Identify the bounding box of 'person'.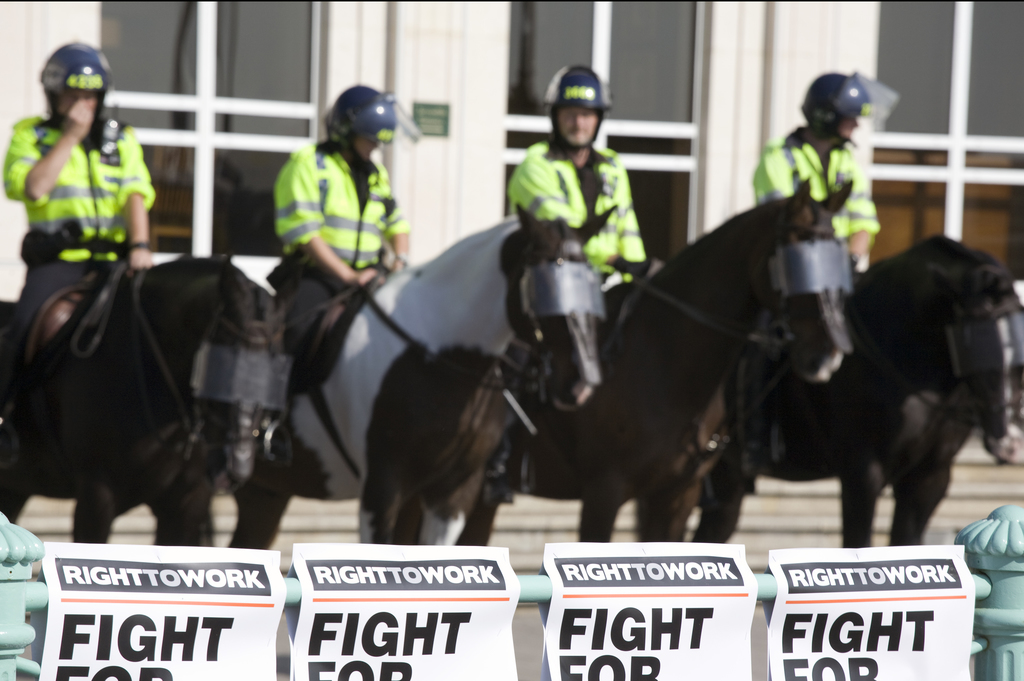
l=1, t=38, r=161, b=440.
